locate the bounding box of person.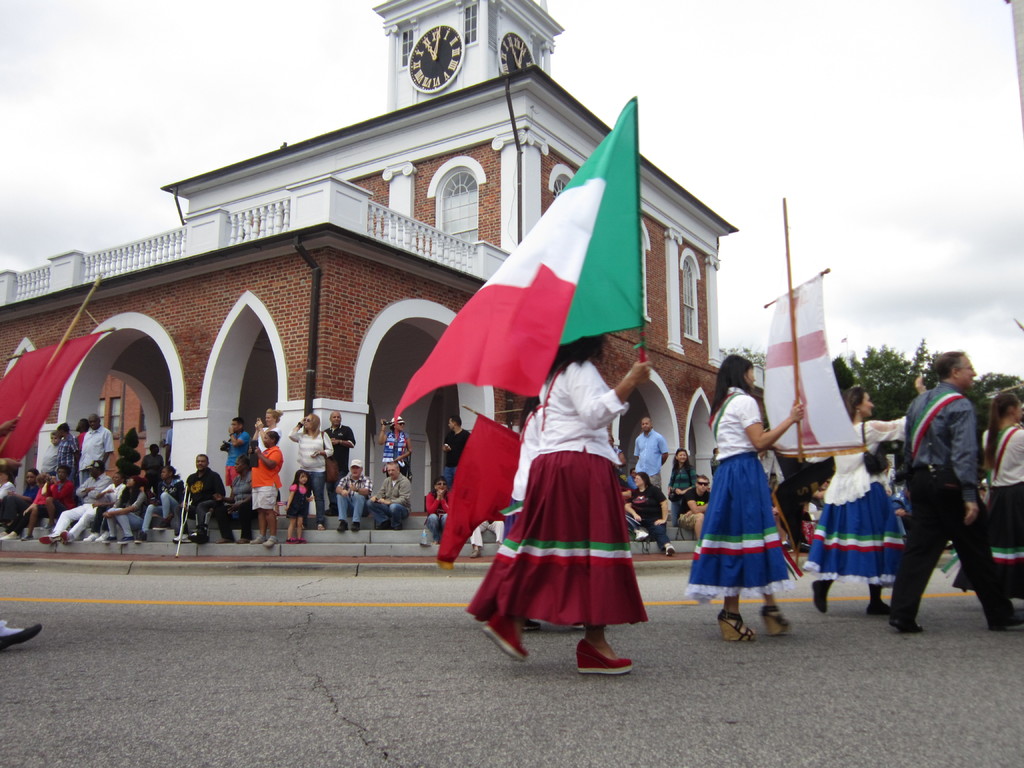
Bounding box: Rect(177, 458, 225, 541).
